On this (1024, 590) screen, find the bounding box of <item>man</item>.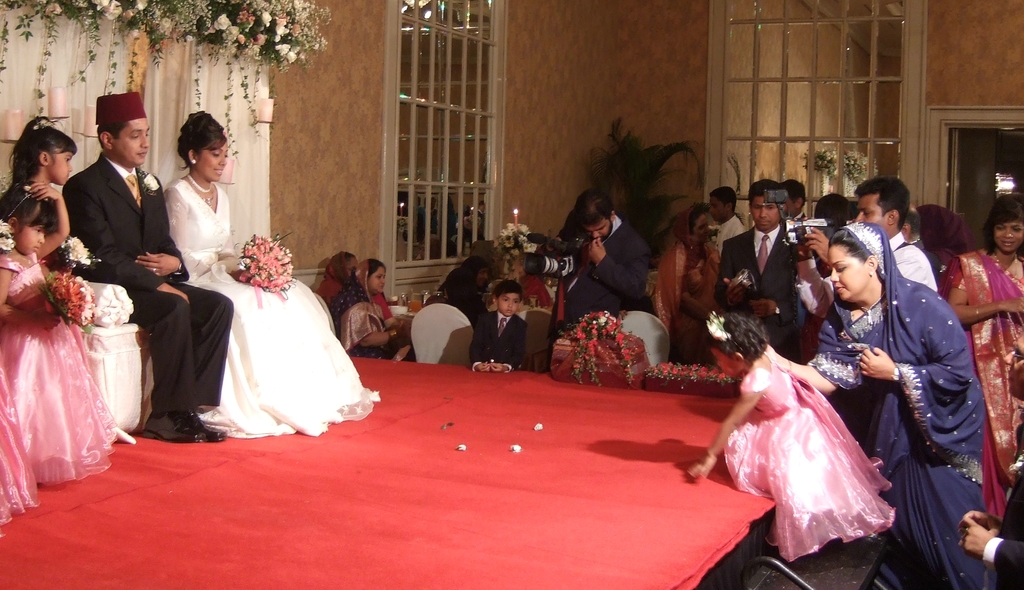
Bounding box: <bbox>54, 94, 232, 438</bbox>.
